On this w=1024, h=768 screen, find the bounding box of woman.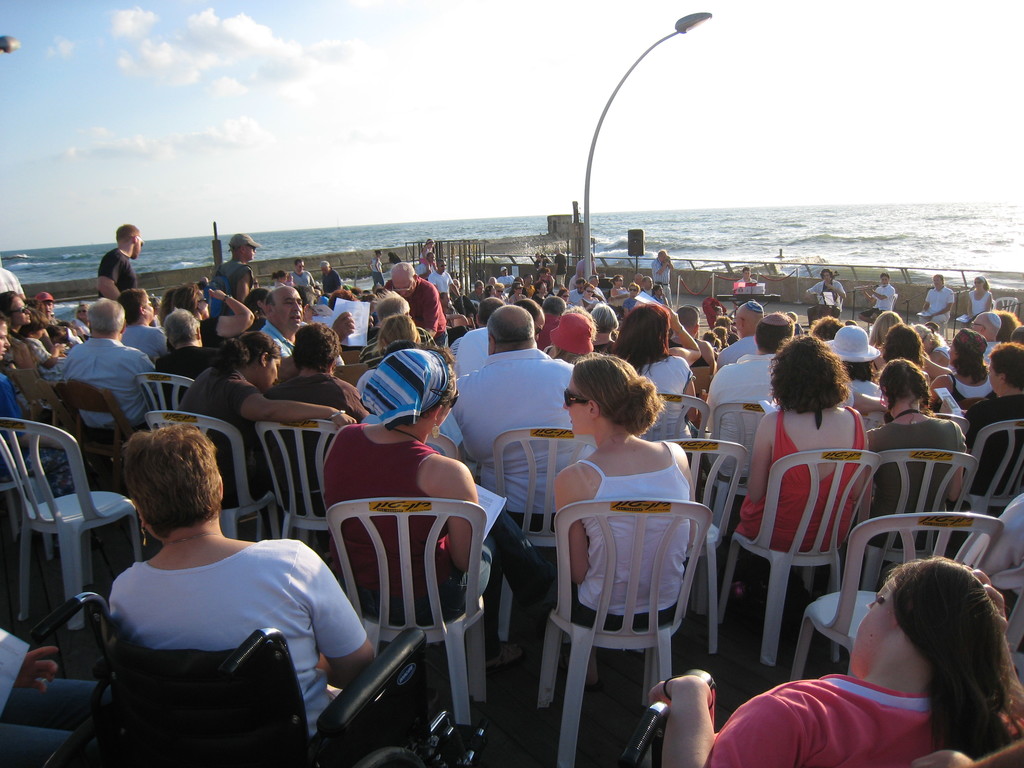
Bounding box: (x1=74, y1=299, x2=88, y2=329).
